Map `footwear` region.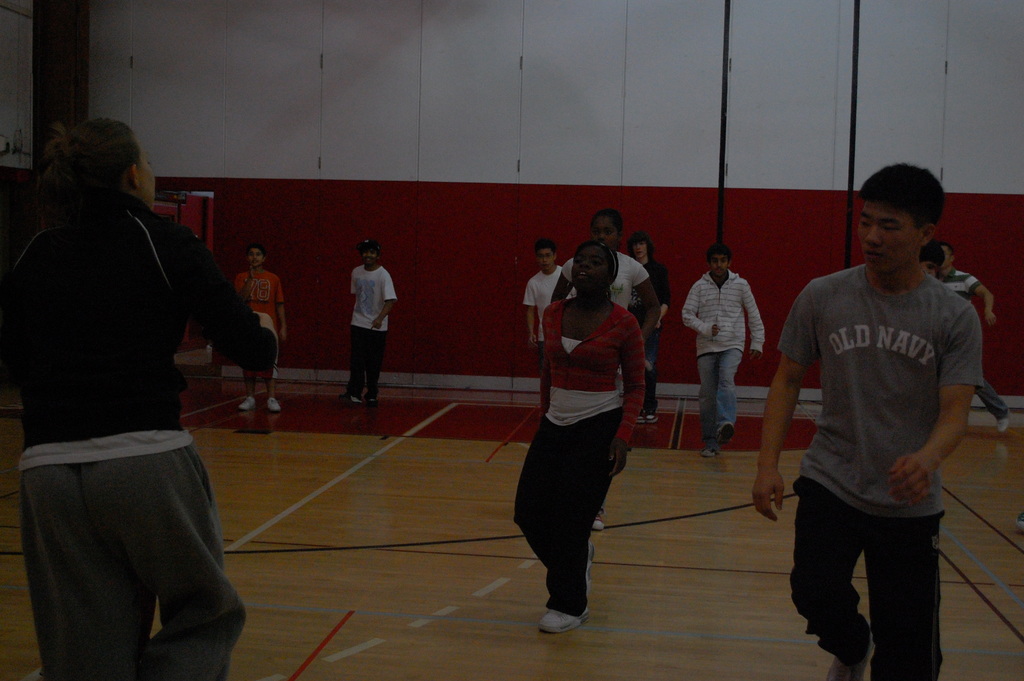
Mapped to 591, 508, 610, 533.
